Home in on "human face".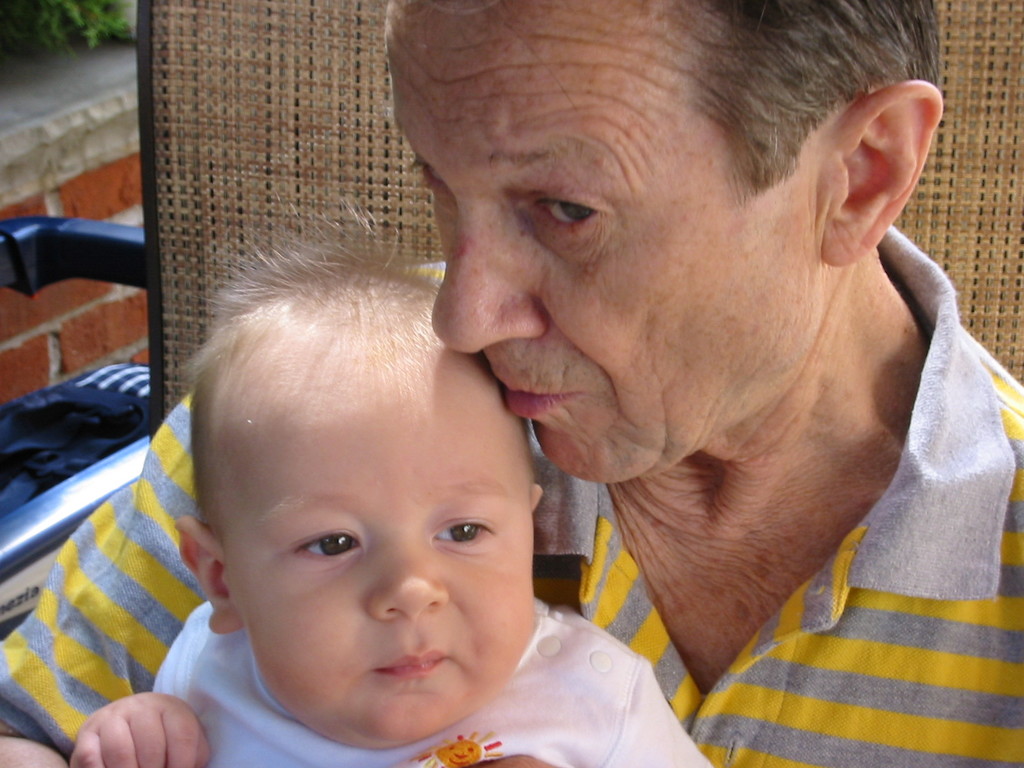
Homed in at BBox(385, 0, 840, 486).
